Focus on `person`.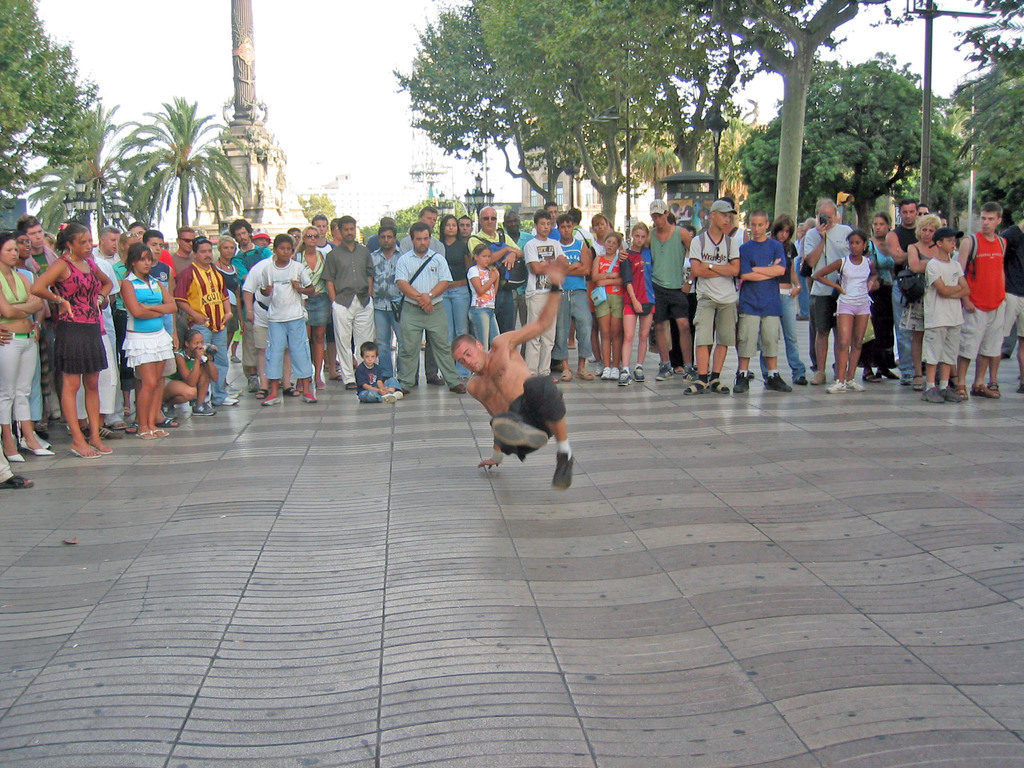
Focused at x1=471 y1=205 x2=523 y2=332.
